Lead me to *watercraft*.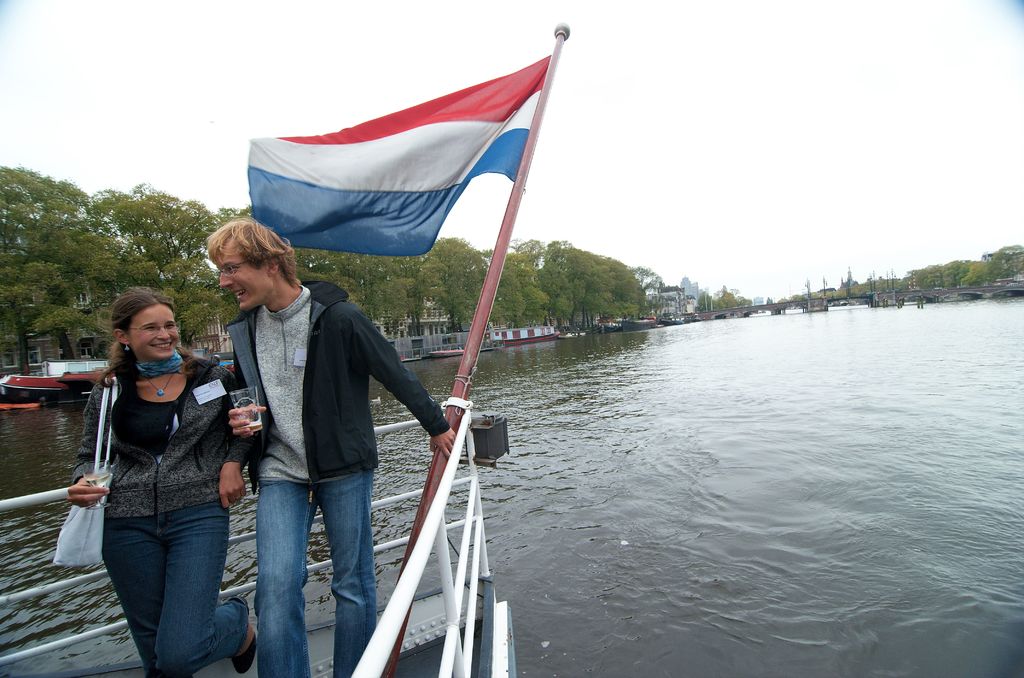
Lead to <box>56,370,107,409</box>.
